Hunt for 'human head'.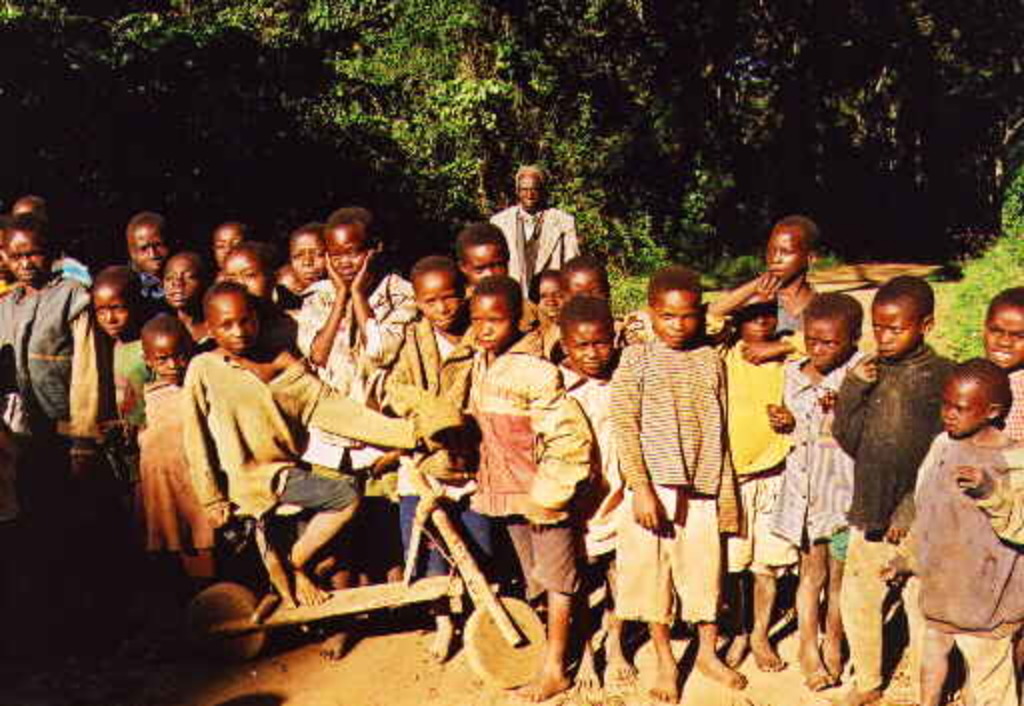
Hunted down at <bbox>0, 218, 10, 276</bbox>.
